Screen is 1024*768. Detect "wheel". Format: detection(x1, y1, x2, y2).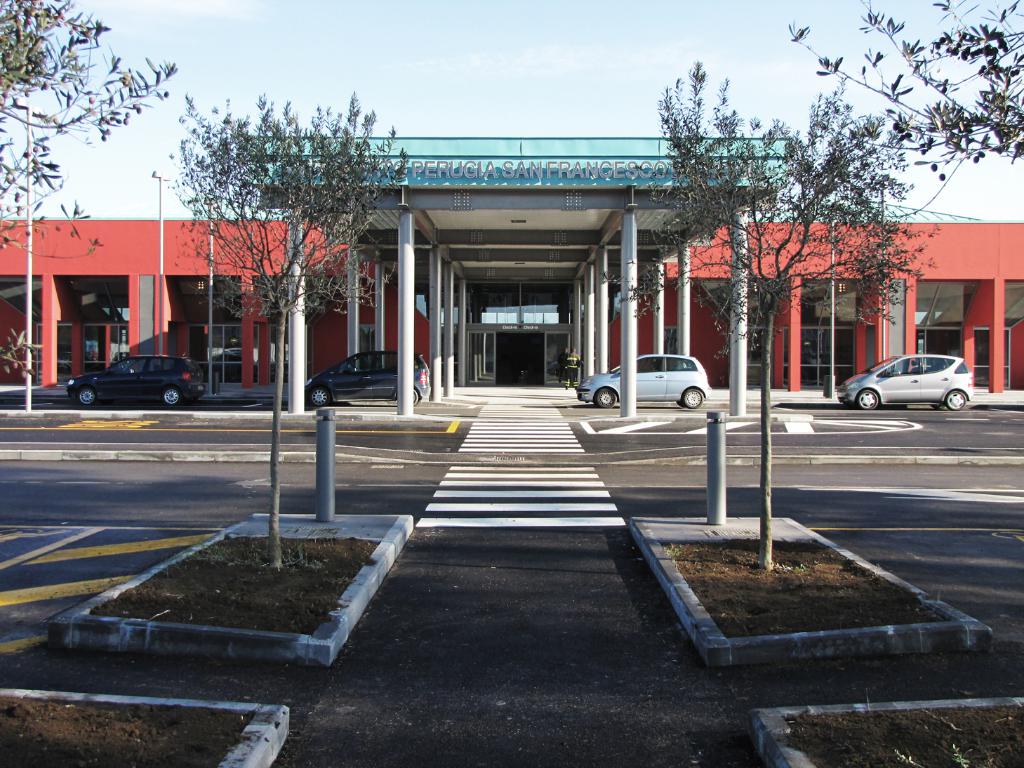
detection(413, 392, 418, 404).
